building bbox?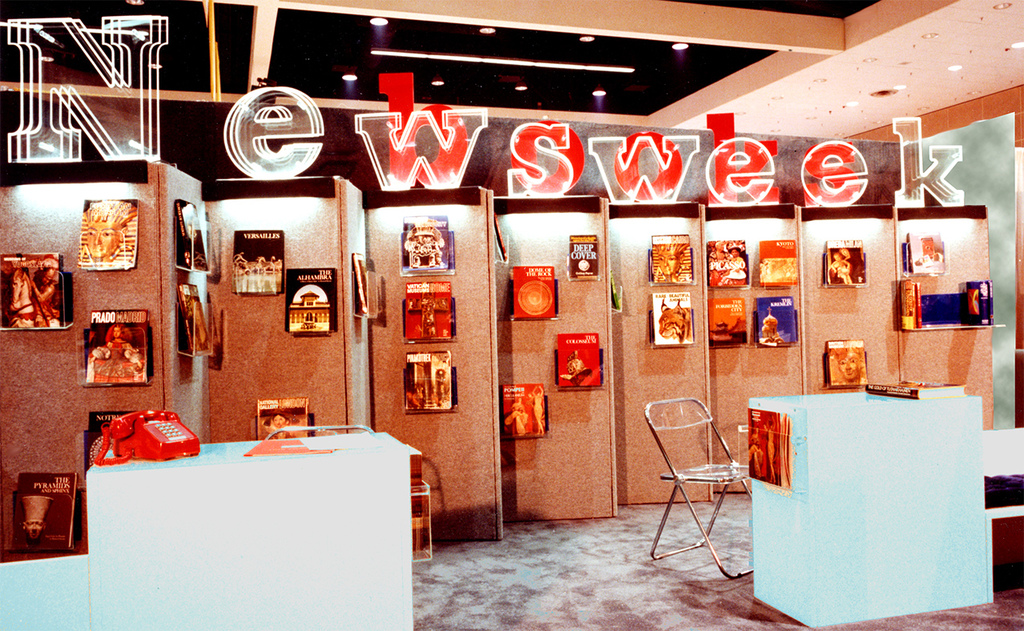
left=0, top=0, right=1023, bottom=630
